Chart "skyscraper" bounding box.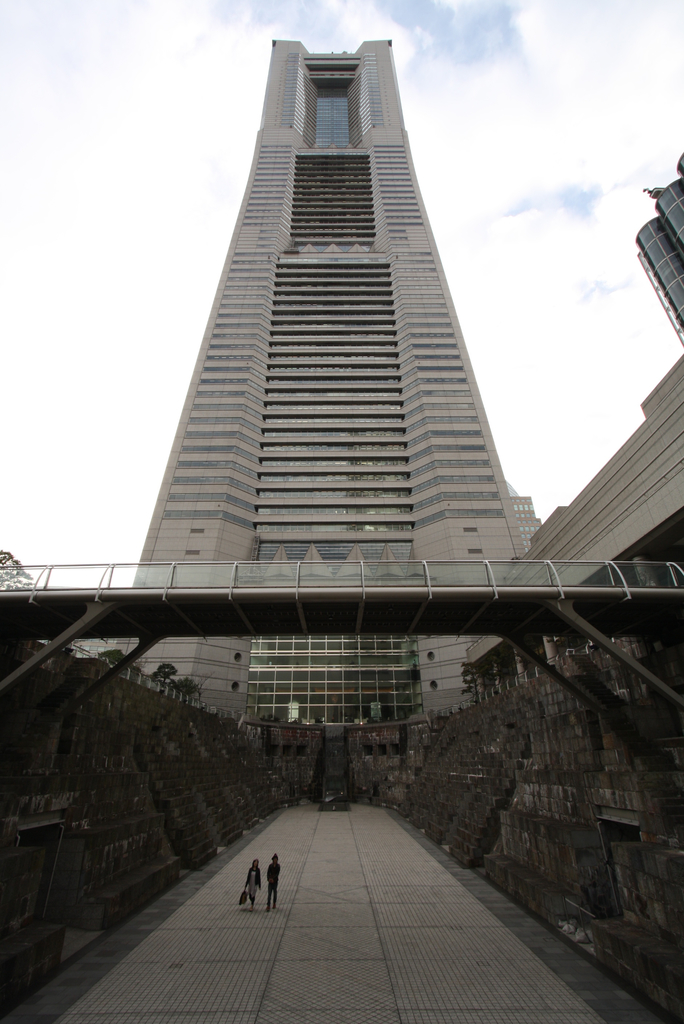
Charted: 114,65,564,604.
